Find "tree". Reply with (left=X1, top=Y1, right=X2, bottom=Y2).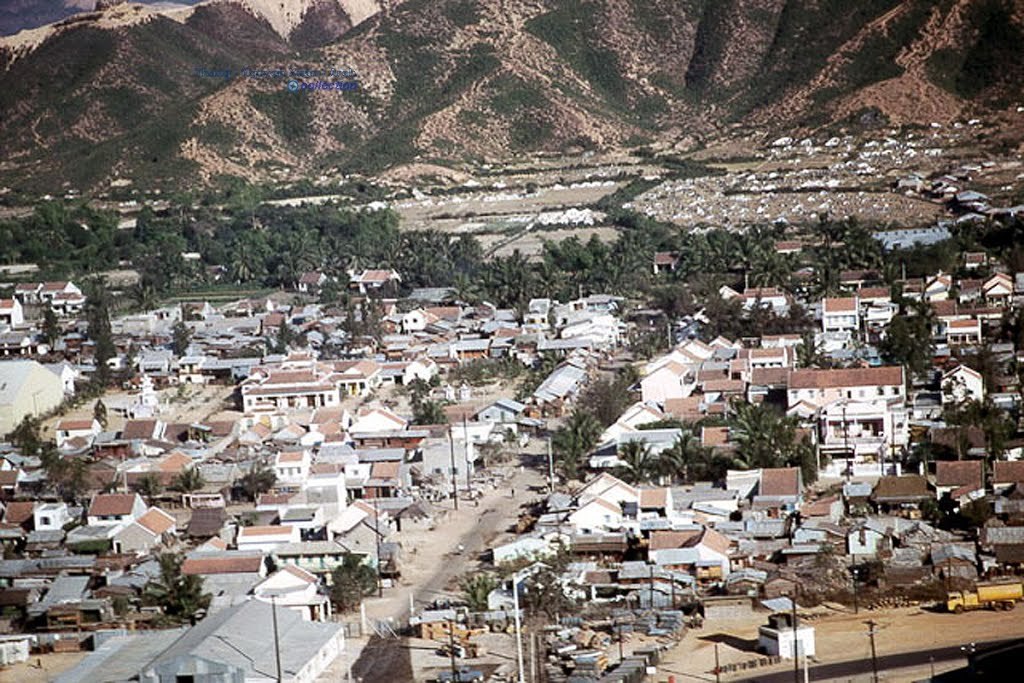
(left=39, top=305, right=64, bottom=348).
